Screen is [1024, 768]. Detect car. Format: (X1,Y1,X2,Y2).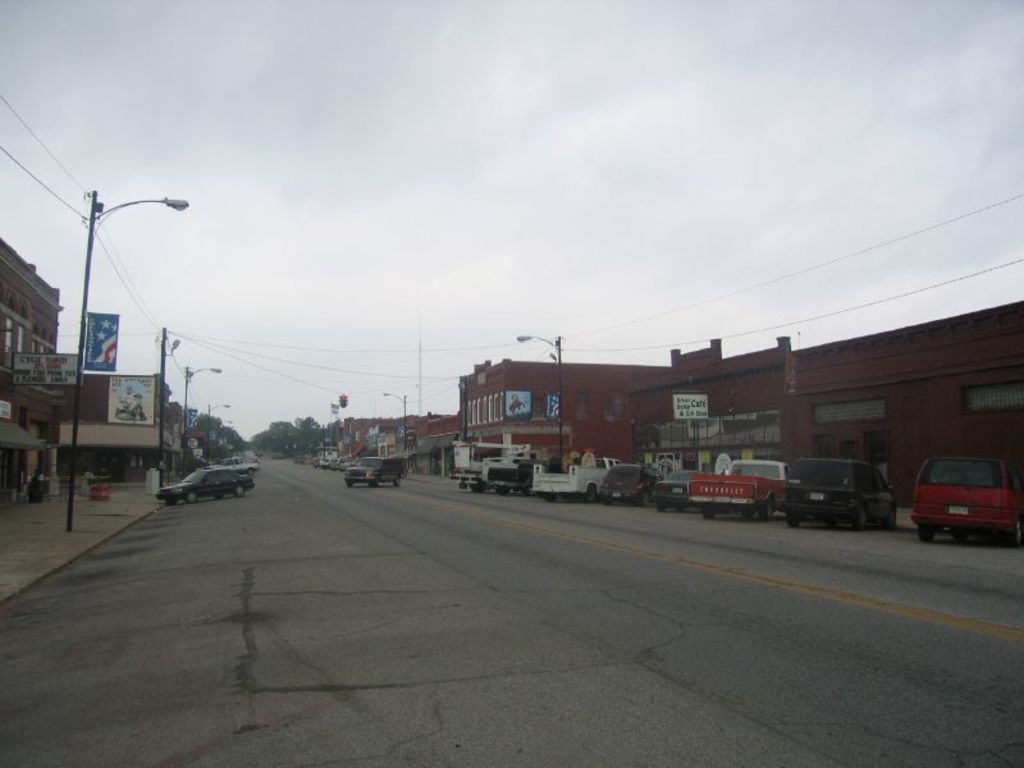
(599,461,663,502).
